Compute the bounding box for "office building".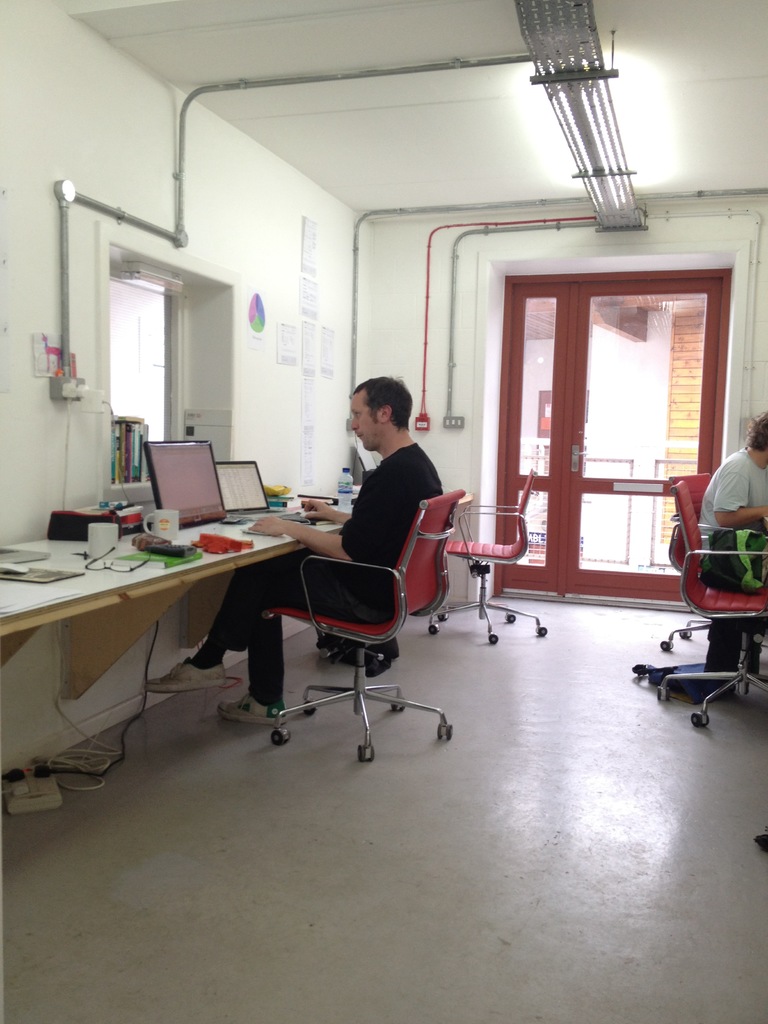
0:0:767:1023.
